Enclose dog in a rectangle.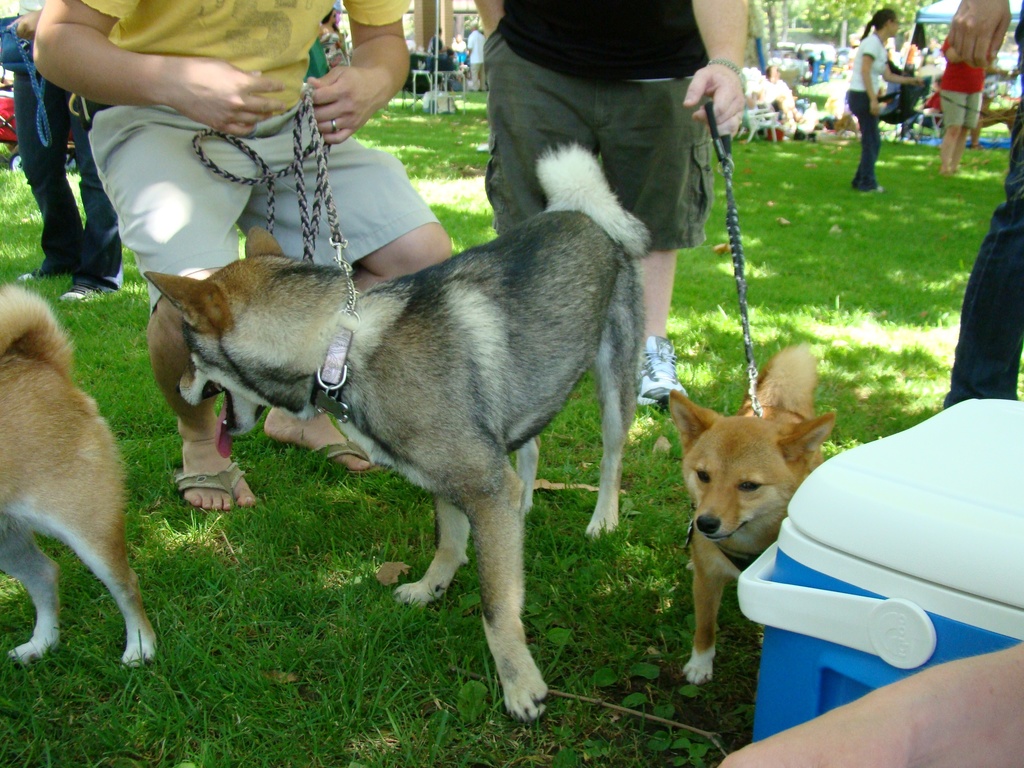
<box>969,90,1021,149</box>.
